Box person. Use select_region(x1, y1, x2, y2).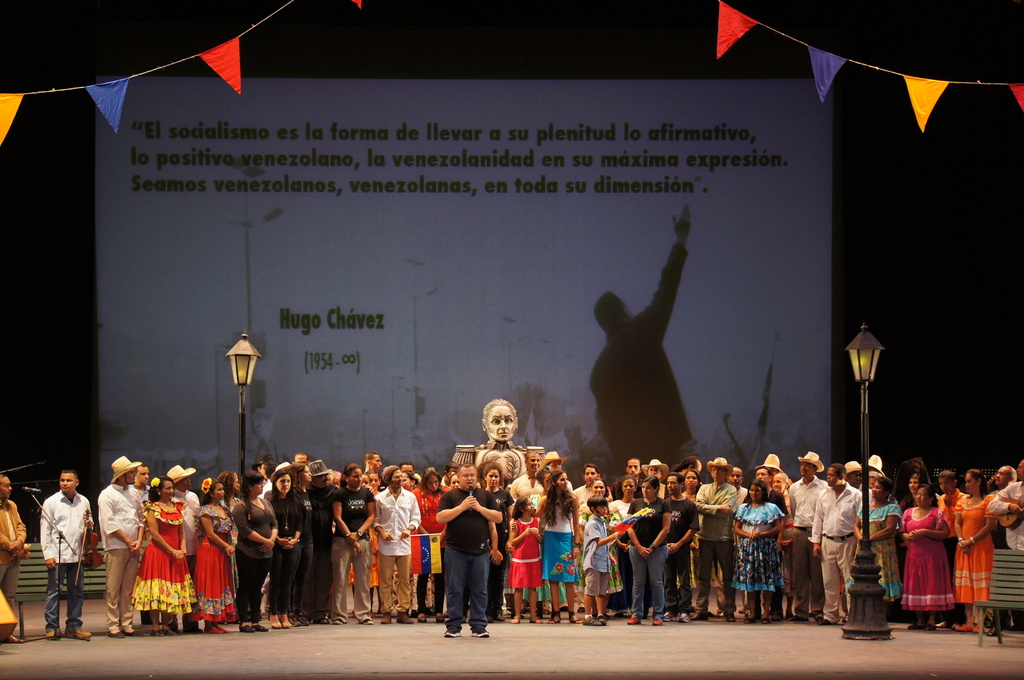
select_region(364, 469, 381, 495).
